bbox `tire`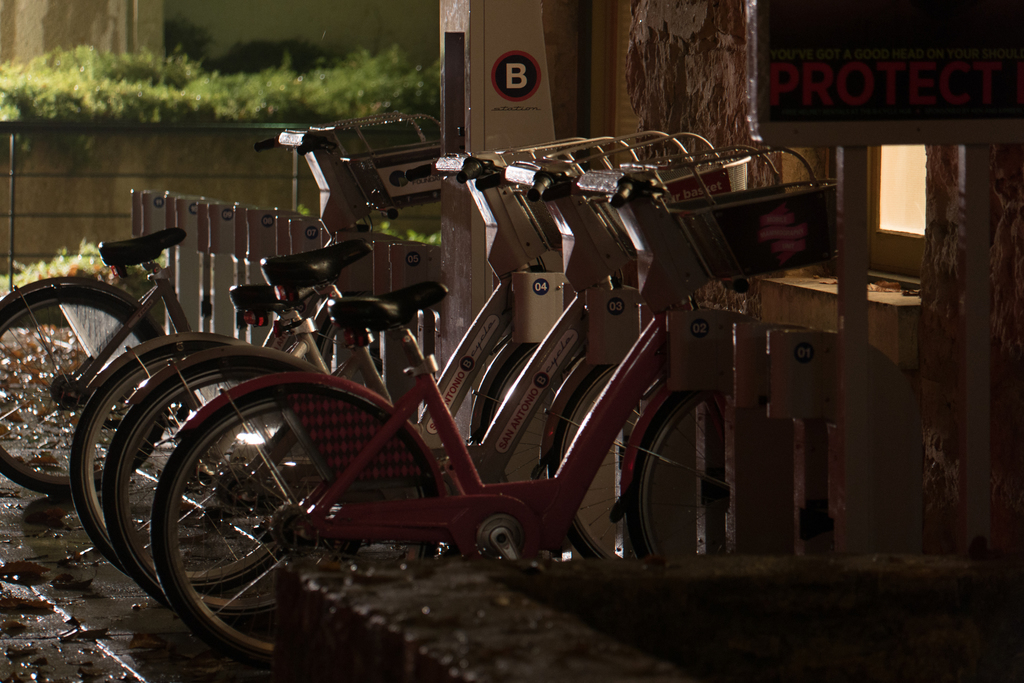
[left=147, top=372, right=448, bottom=673]
